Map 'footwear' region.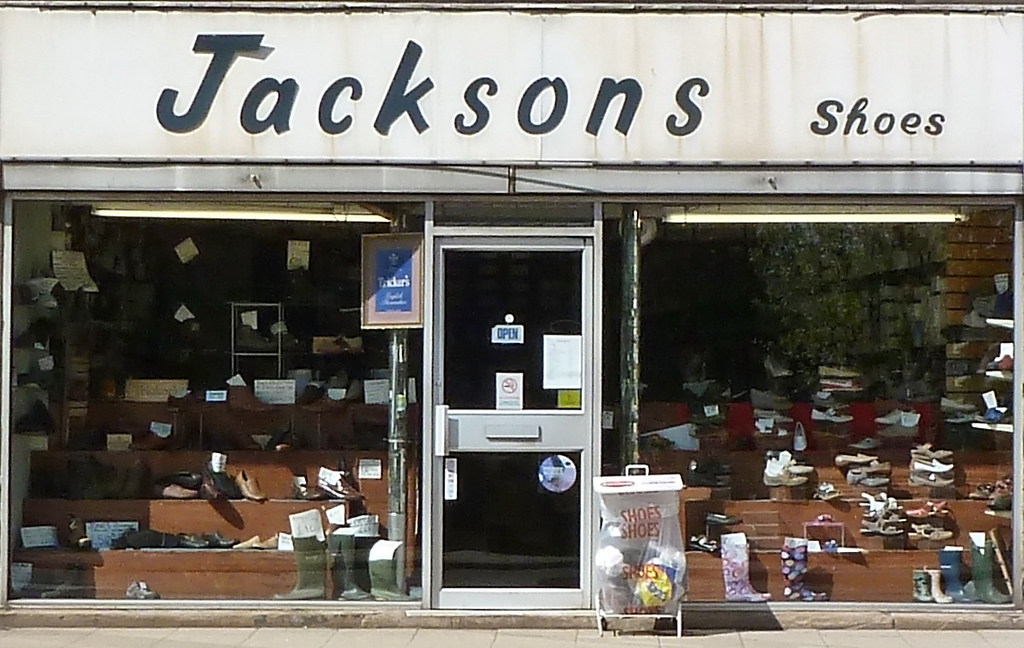
Mapped to <box>940,397,977,414</box>.
